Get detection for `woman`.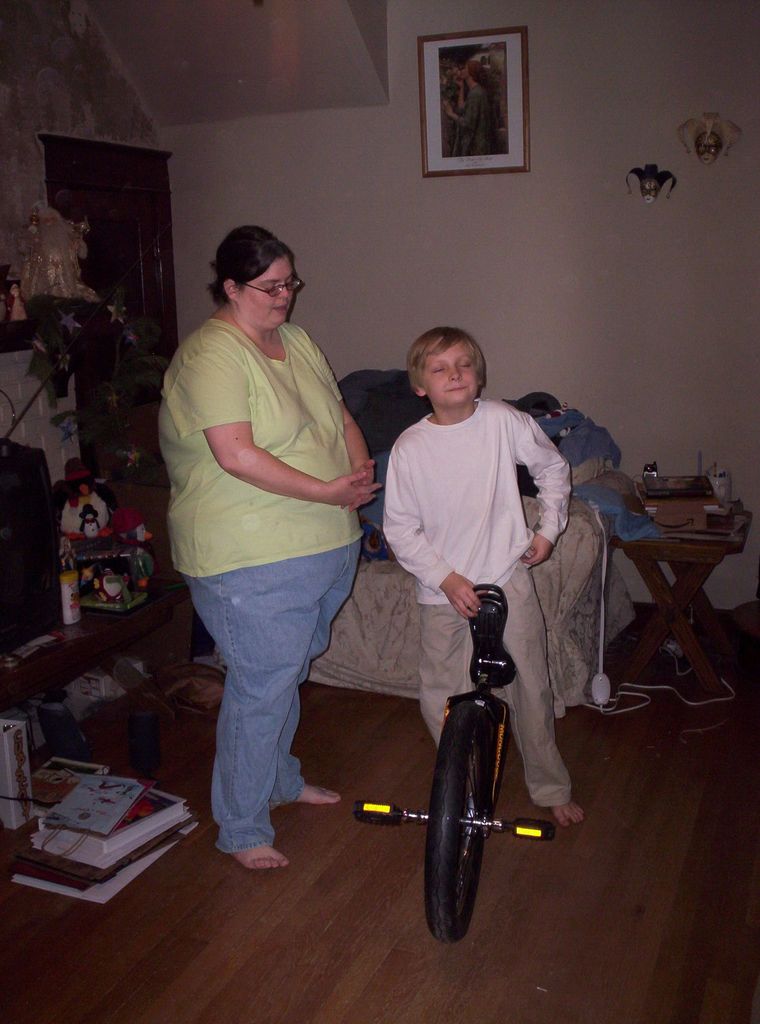
Detection: bbox=(147, 233, 402, 869).
